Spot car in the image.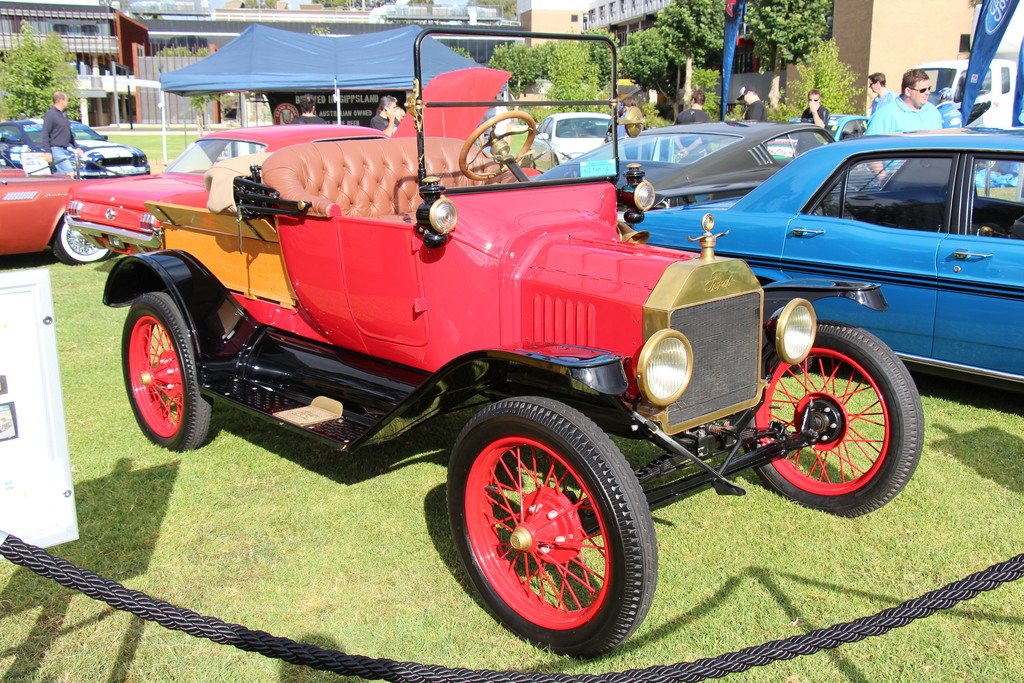
car found at Rect(531, 118, 883, 204).
